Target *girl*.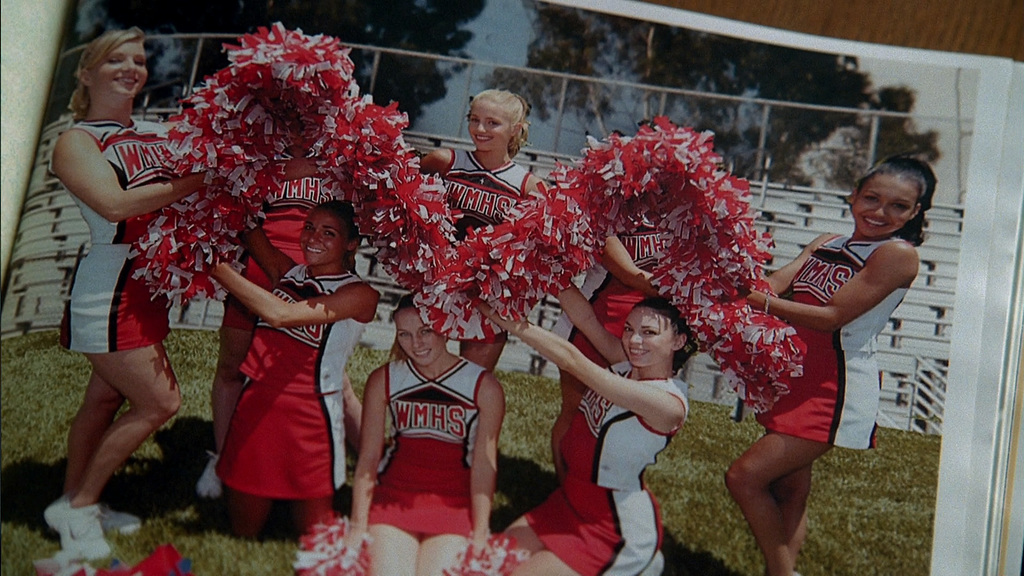
Target region: bbox(737, 149, 938, 575).
